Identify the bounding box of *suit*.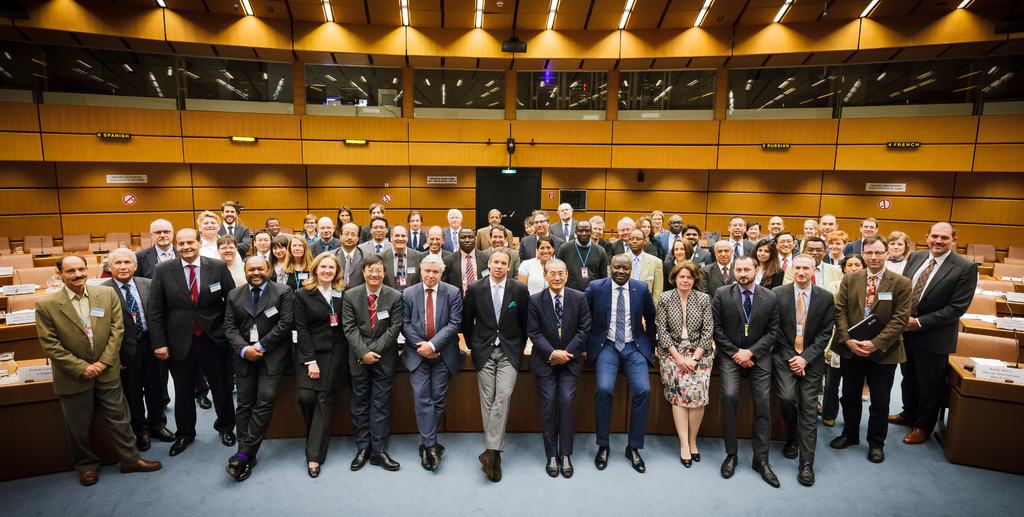
[621, 252, 666, 324].
